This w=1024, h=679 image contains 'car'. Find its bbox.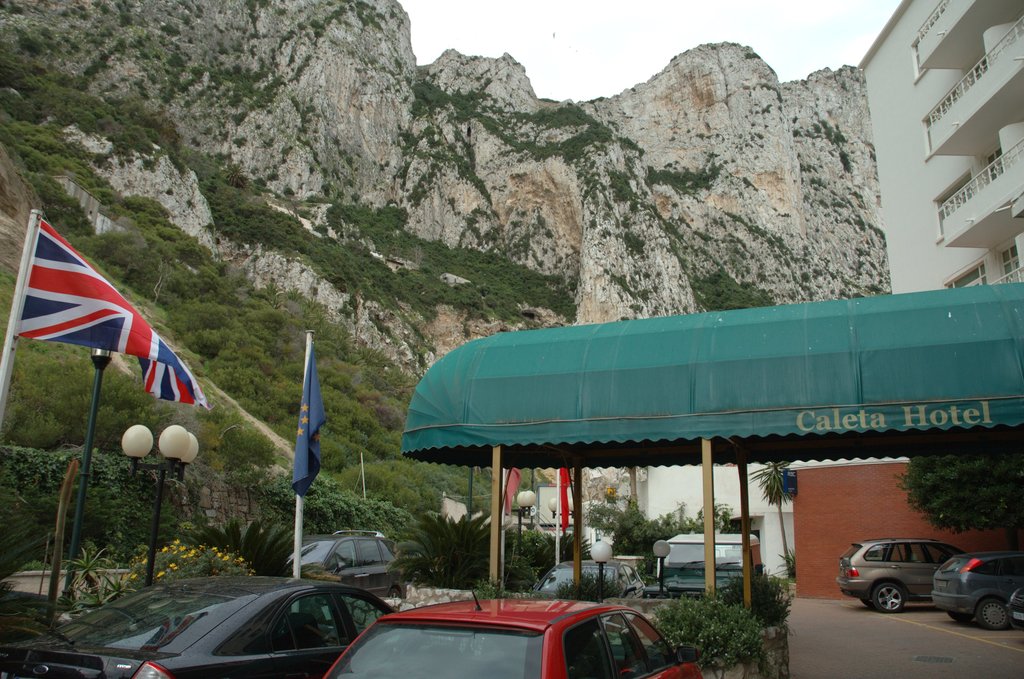
<region>0, 574, 395, 678</region>.
